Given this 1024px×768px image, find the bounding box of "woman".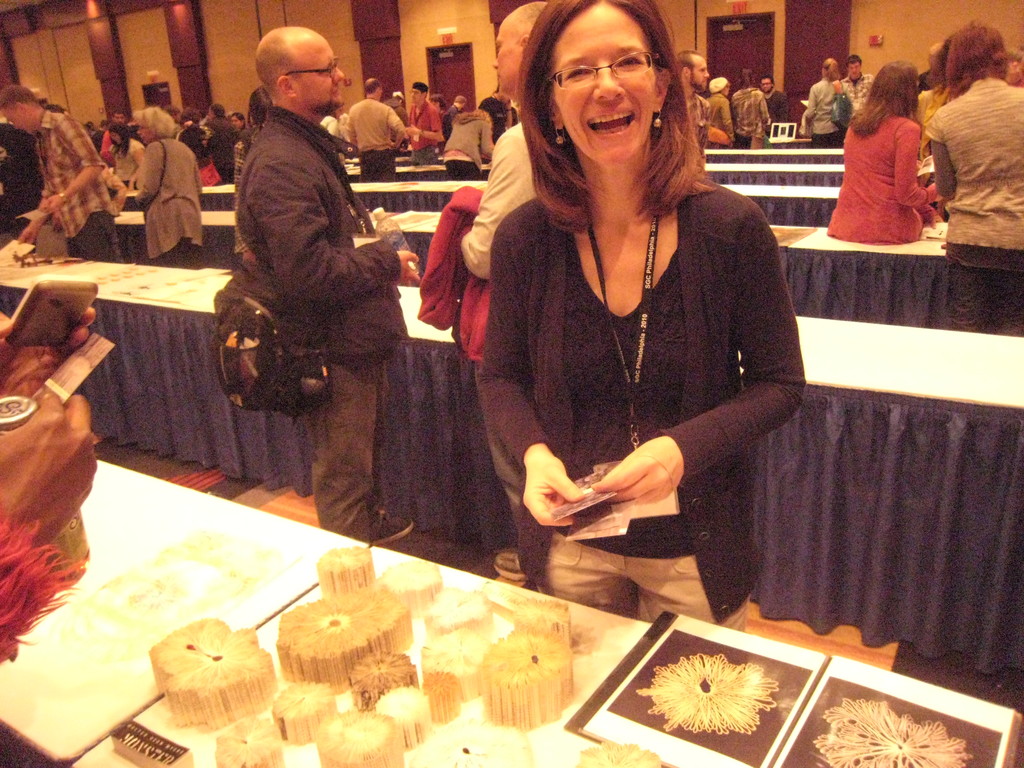
pyautogui.locateOnScreen(729, 67, 771, 150).
